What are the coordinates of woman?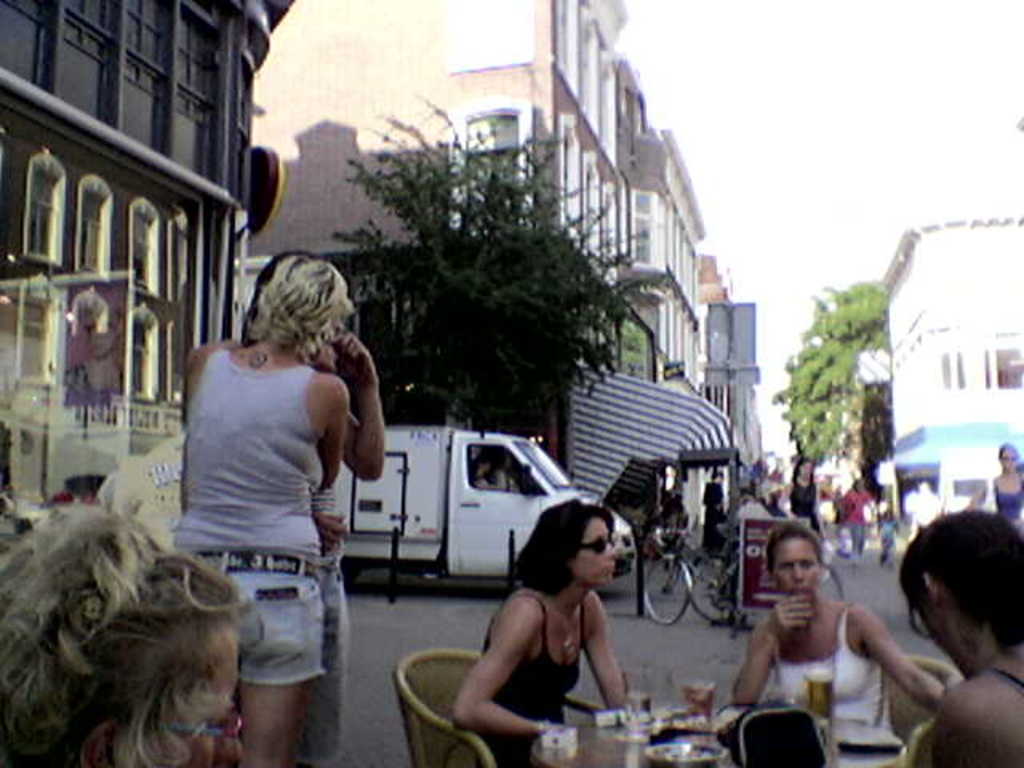
bbox=(970, 445, 1022, 538).
